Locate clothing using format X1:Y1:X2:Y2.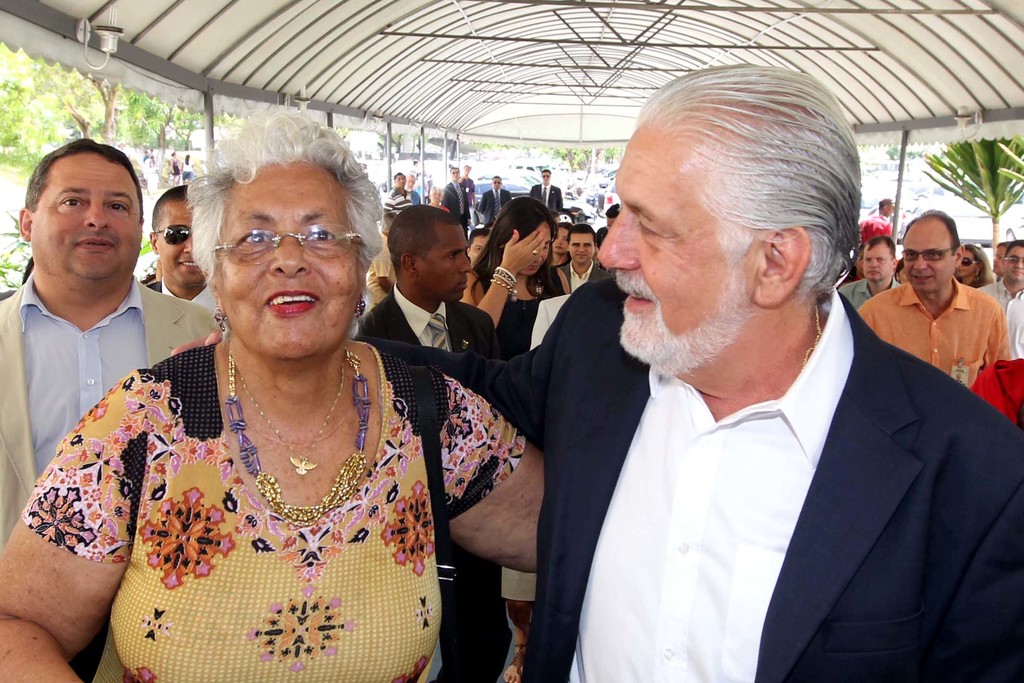
552:256:612:292.
